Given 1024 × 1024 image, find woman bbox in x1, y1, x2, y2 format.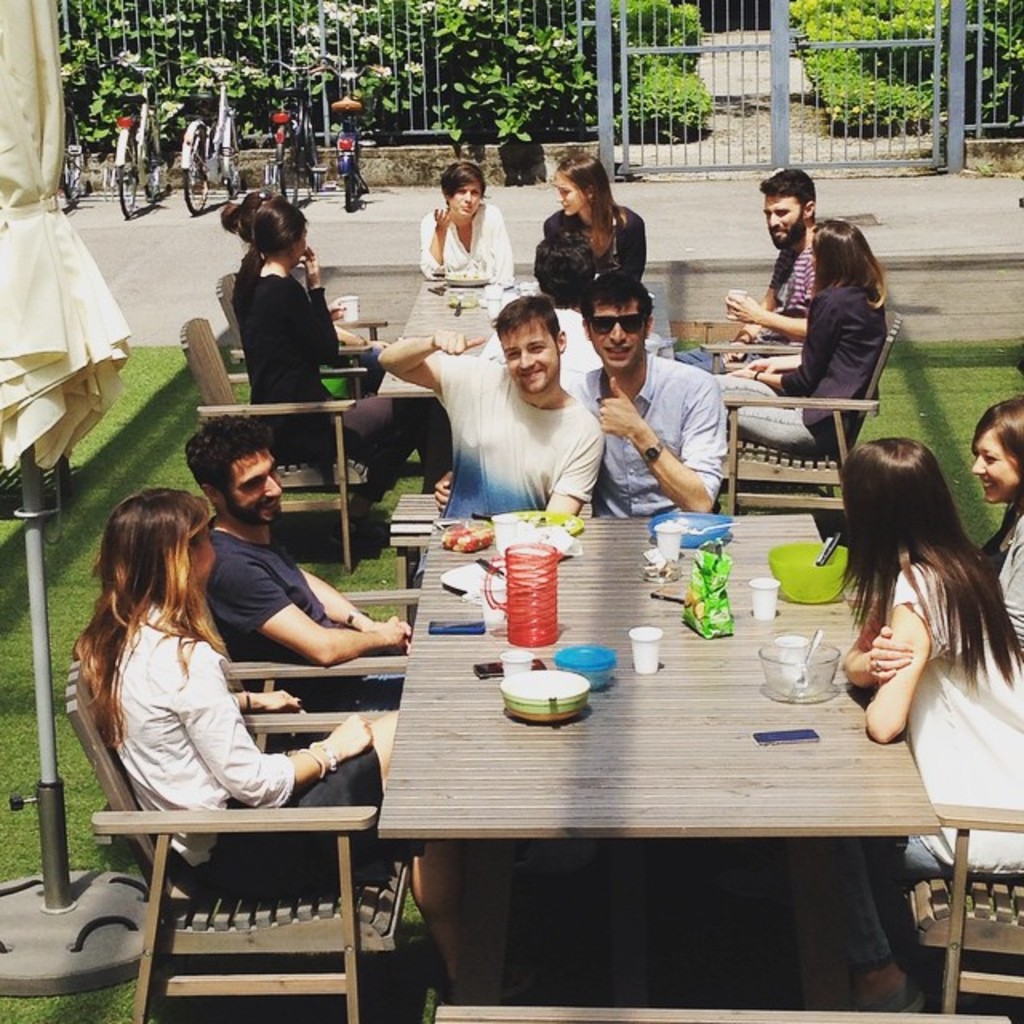
470, 235, 600, 390.
